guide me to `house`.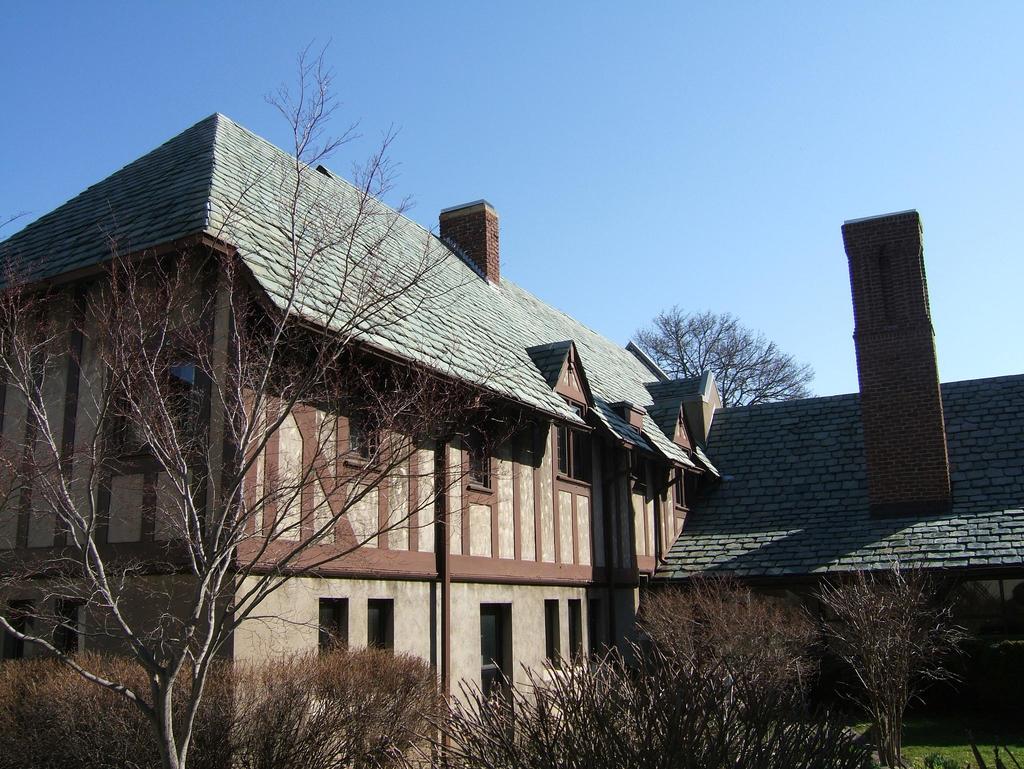
Guidance: bbox=[0, 116, 645, 767].
